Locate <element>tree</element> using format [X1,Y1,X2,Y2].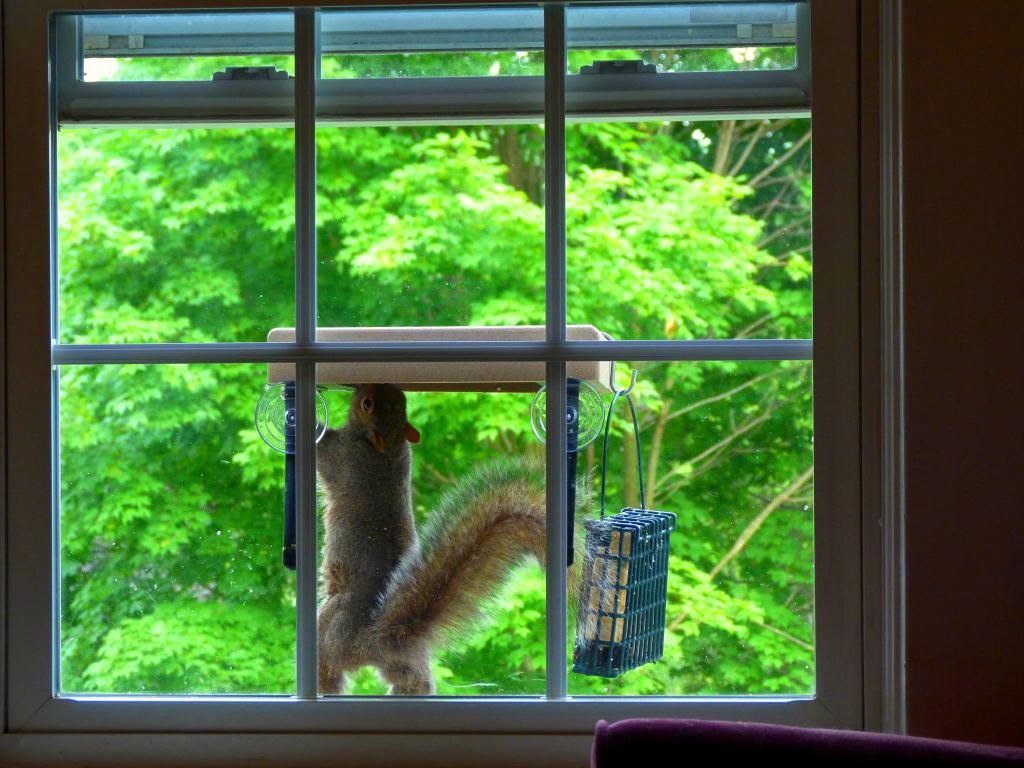
[61,45,811,695].
